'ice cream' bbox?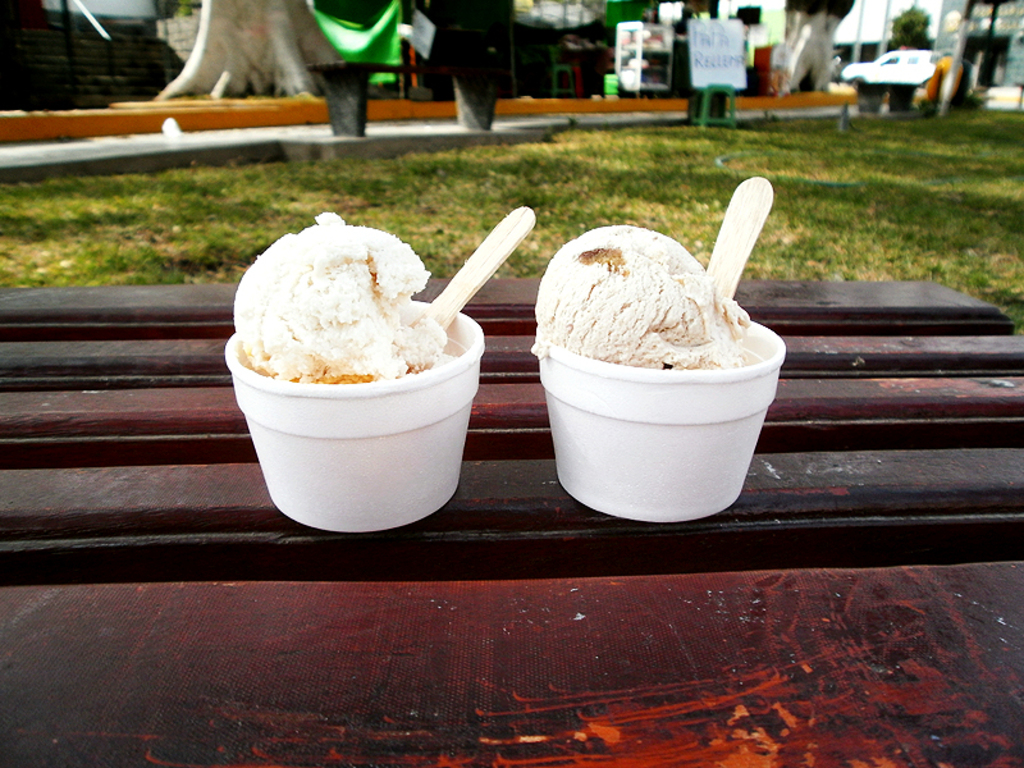
left=527, top=218, right=758, bottom=379
